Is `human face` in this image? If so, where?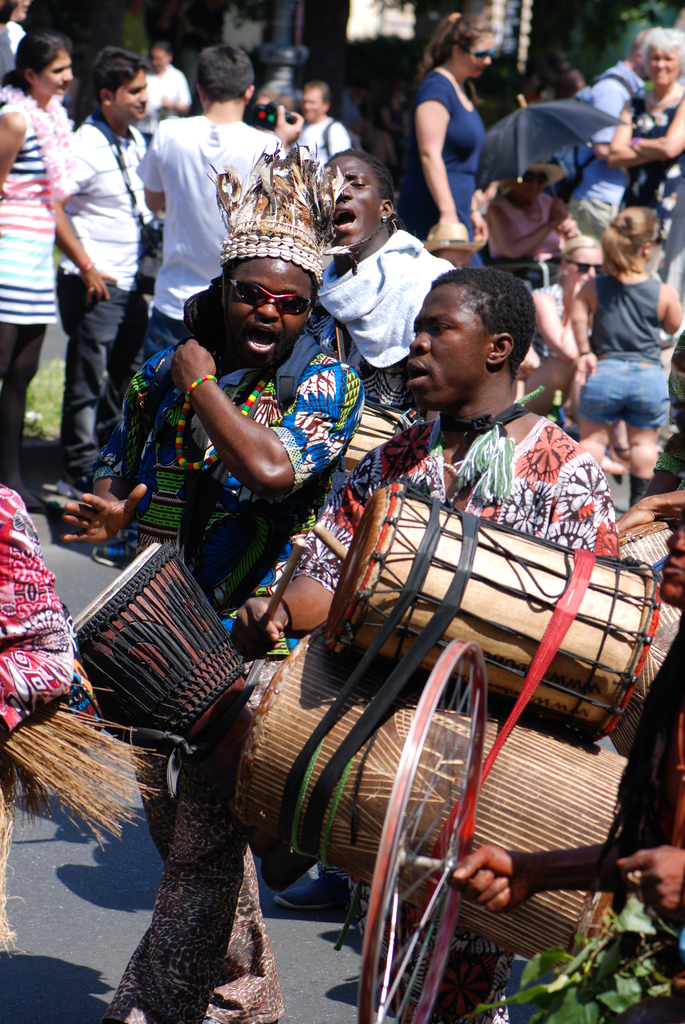
Yes, at detection(308, 87, 325, 118).
